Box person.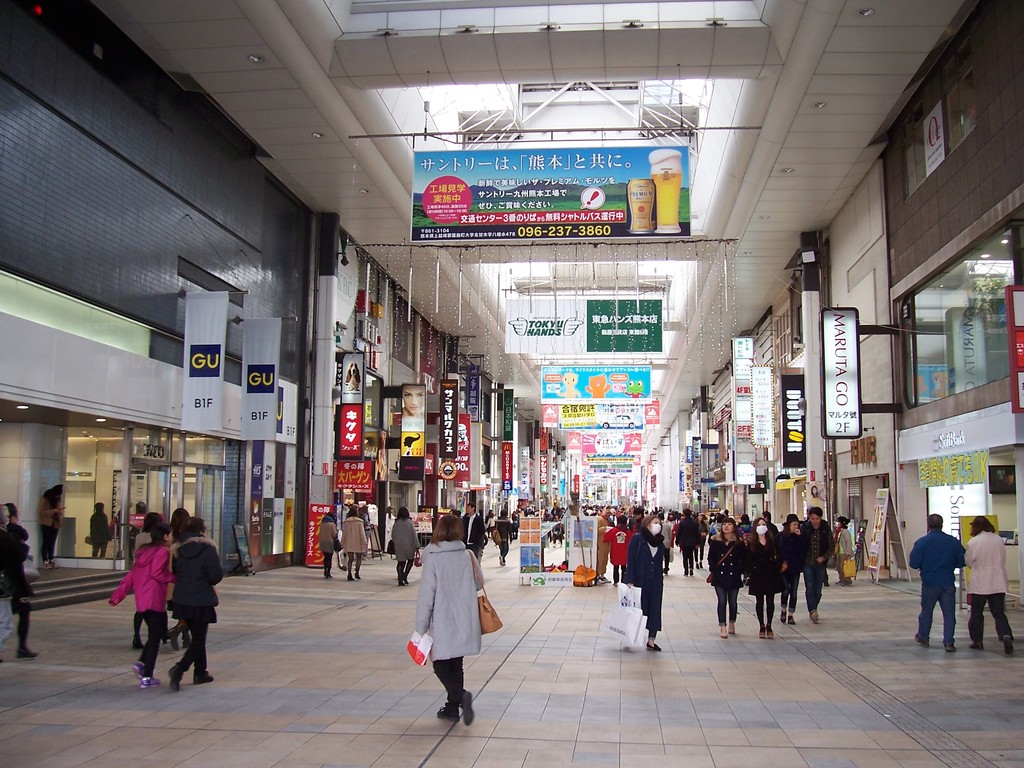
bbox=(337, 504, 366, 584).
